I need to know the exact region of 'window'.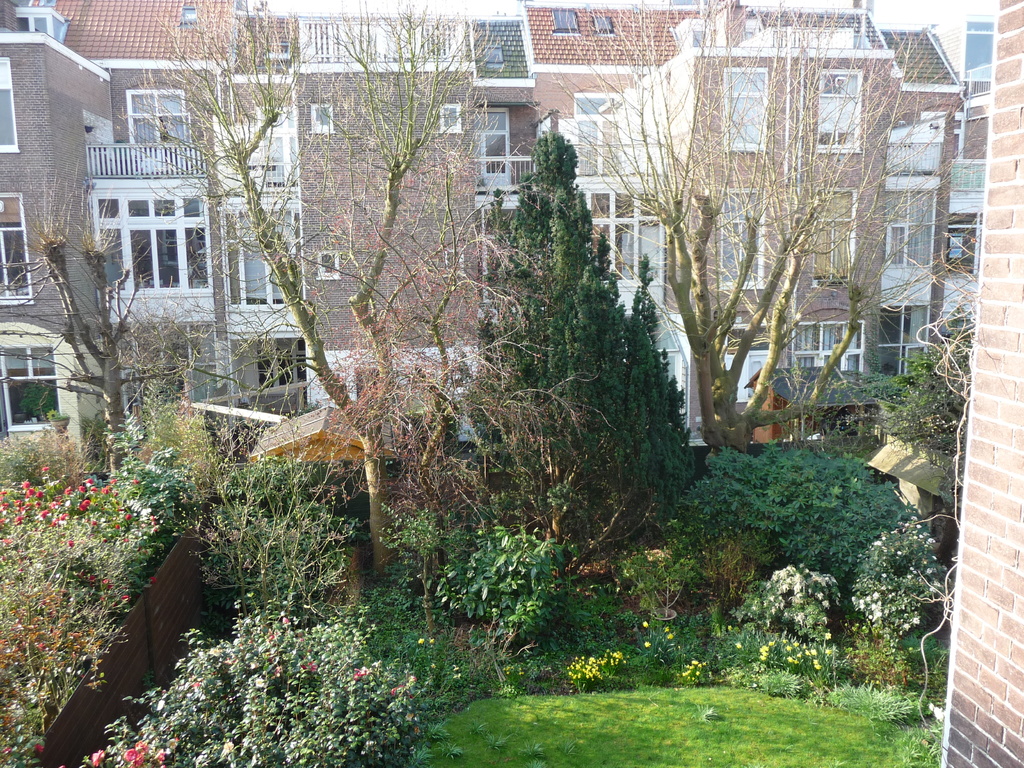
Region: locate(303, 18, 470, 58).
